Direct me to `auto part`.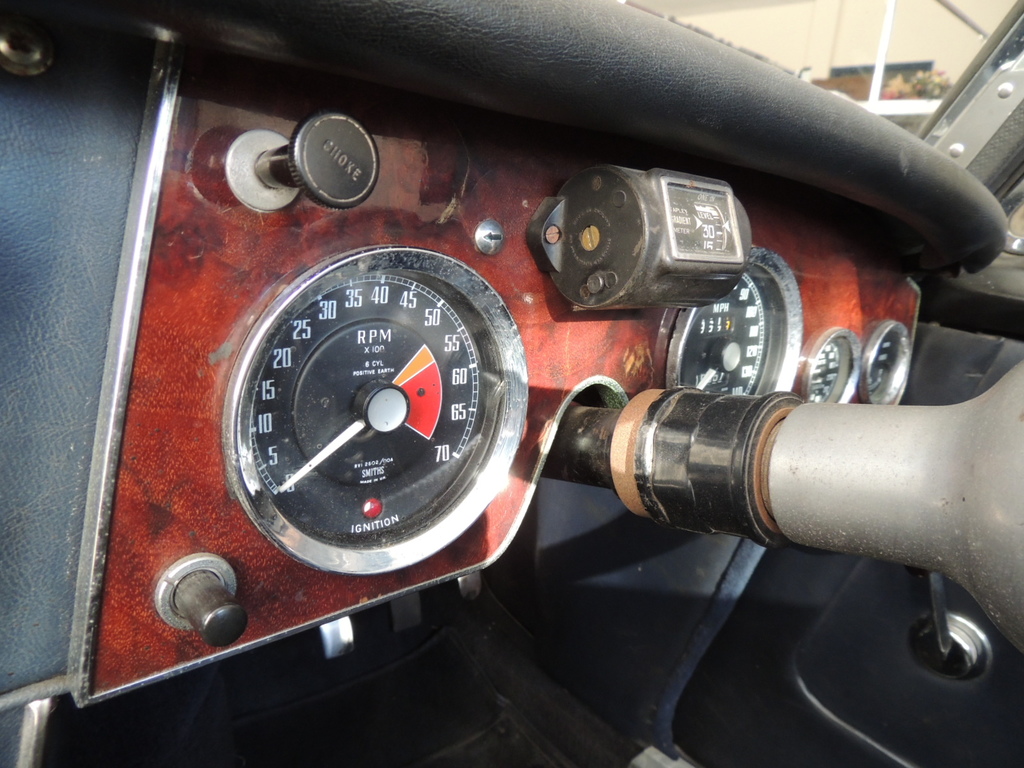
Direction: x1=84, y1=40, x2=1023, y2=710.
